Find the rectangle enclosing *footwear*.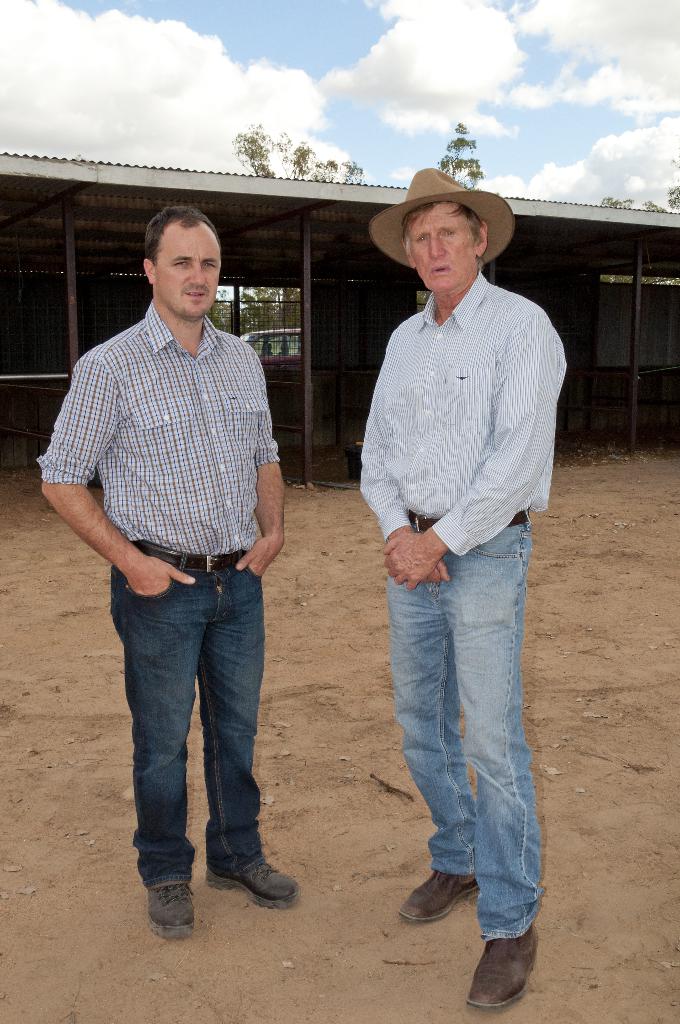
<box>207,856,300,909</box>.
